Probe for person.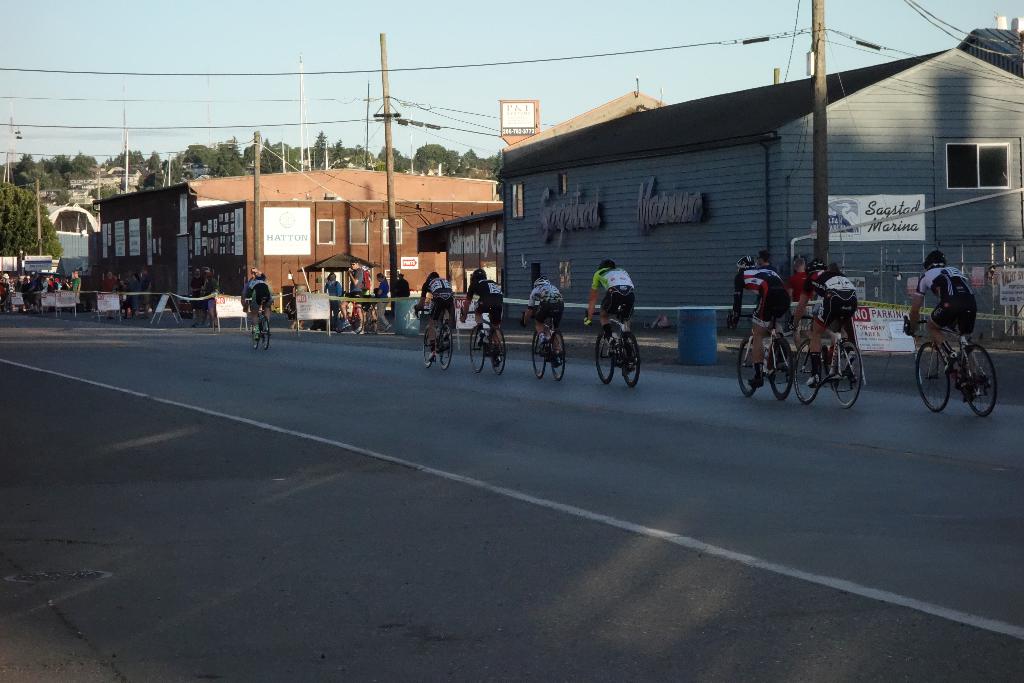
Probe result: <box>522,276,561,367</box>.
